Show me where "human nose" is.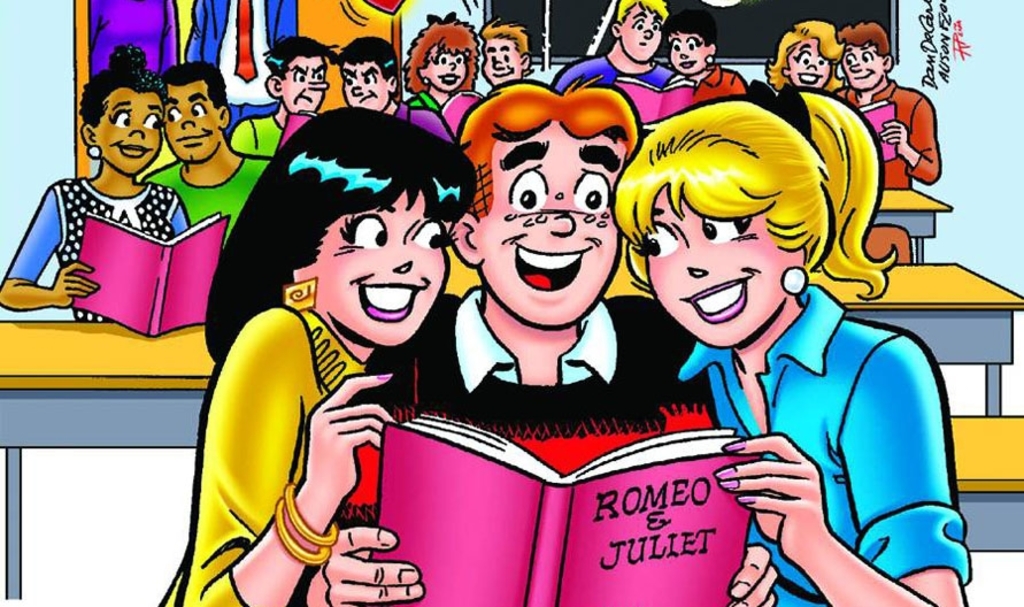
"human nose" is at select_region(551, 213, 575, 236).
